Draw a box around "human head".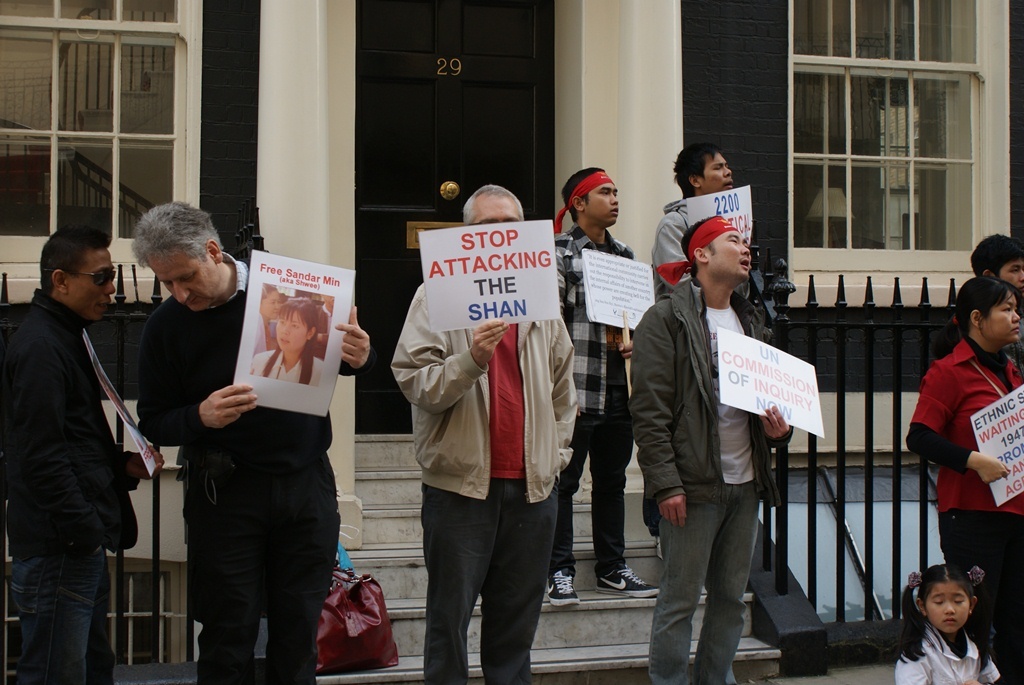
bbox=(259, 283, 280, 321).
